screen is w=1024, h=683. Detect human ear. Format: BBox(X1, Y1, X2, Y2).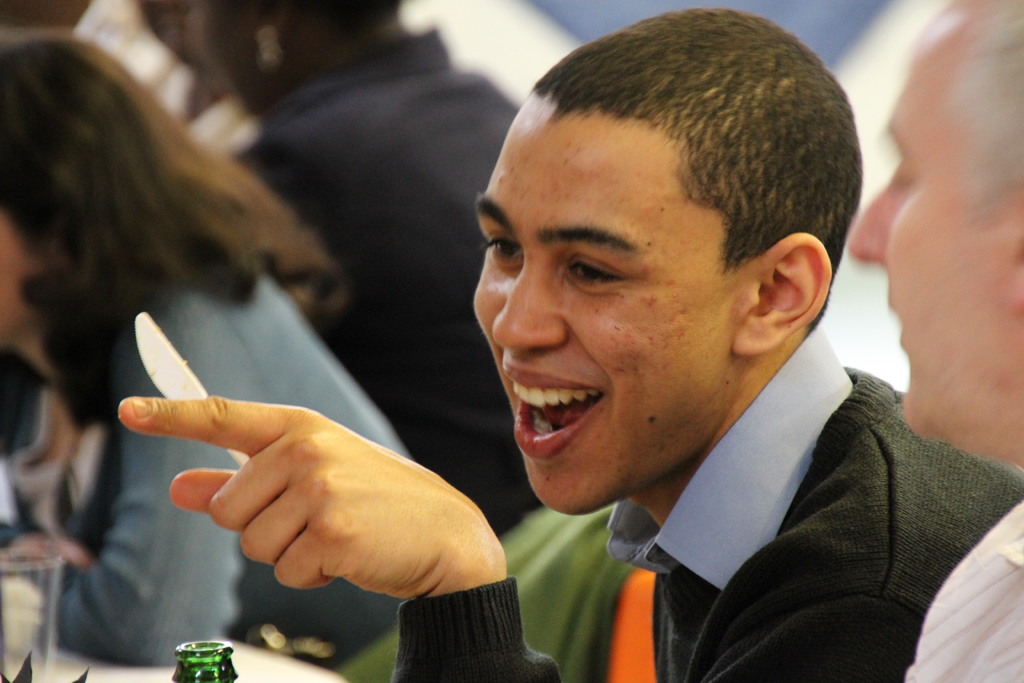
BBox(735, 233, 832, 358).
